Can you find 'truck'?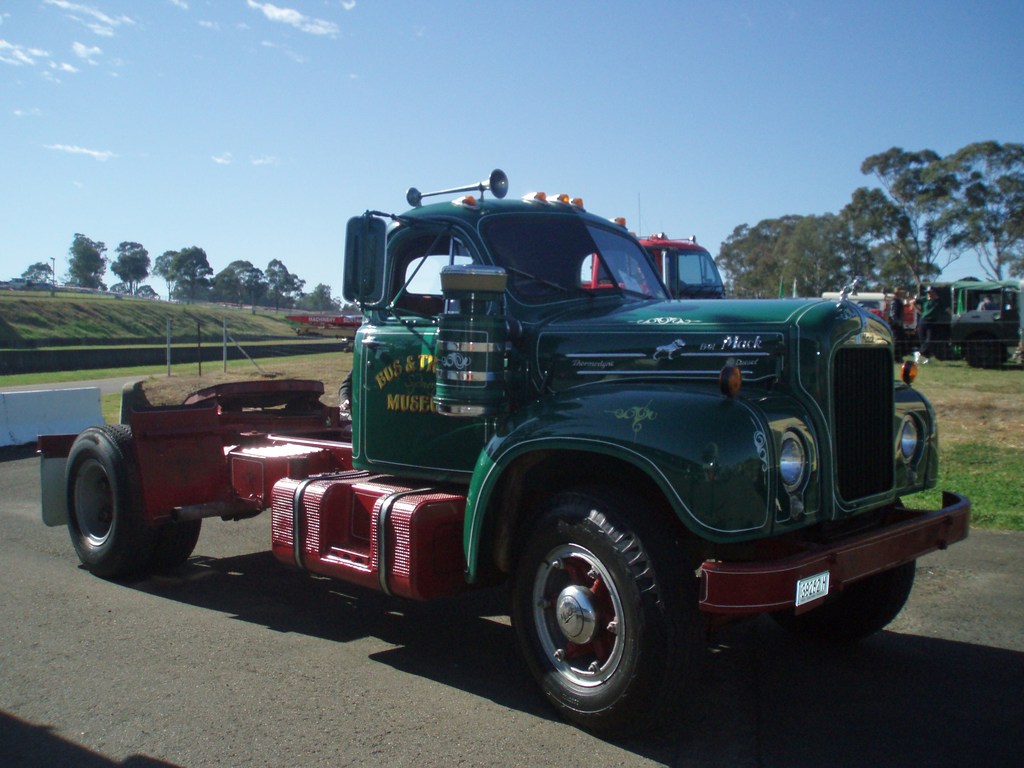
Yes, bounding box: [915, 262, 1023, 366].
